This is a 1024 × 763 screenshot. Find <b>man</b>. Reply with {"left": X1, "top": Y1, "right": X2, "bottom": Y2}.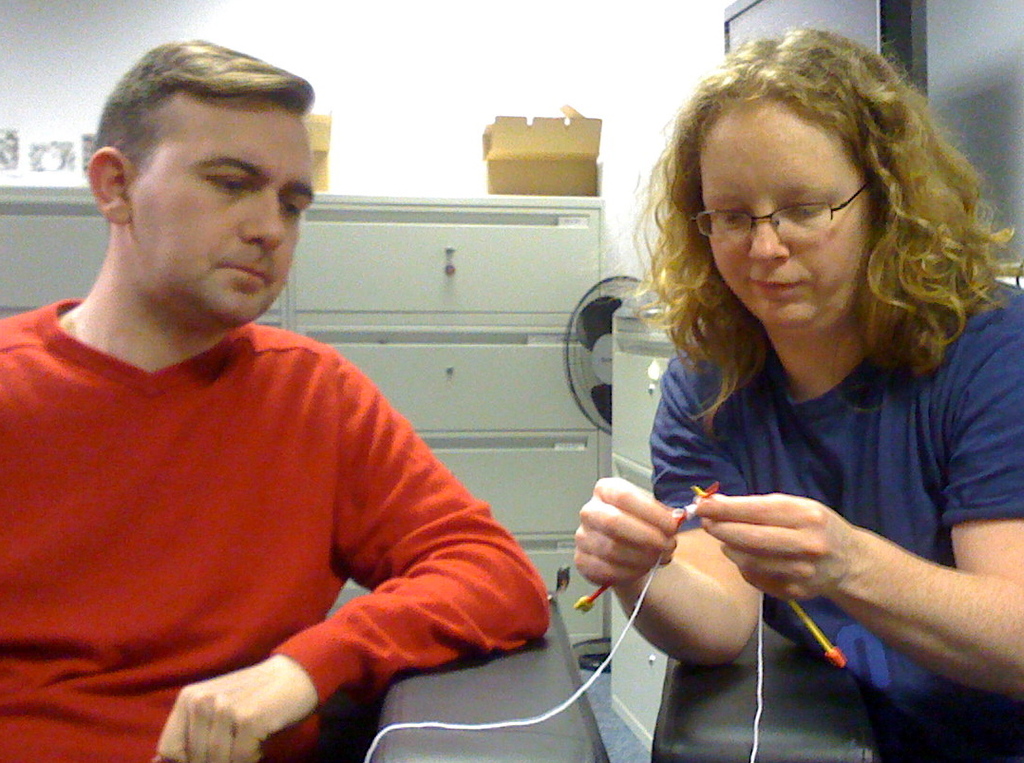
{"left": 4, "top": 90, "right": 562, "bottom": 748}.
